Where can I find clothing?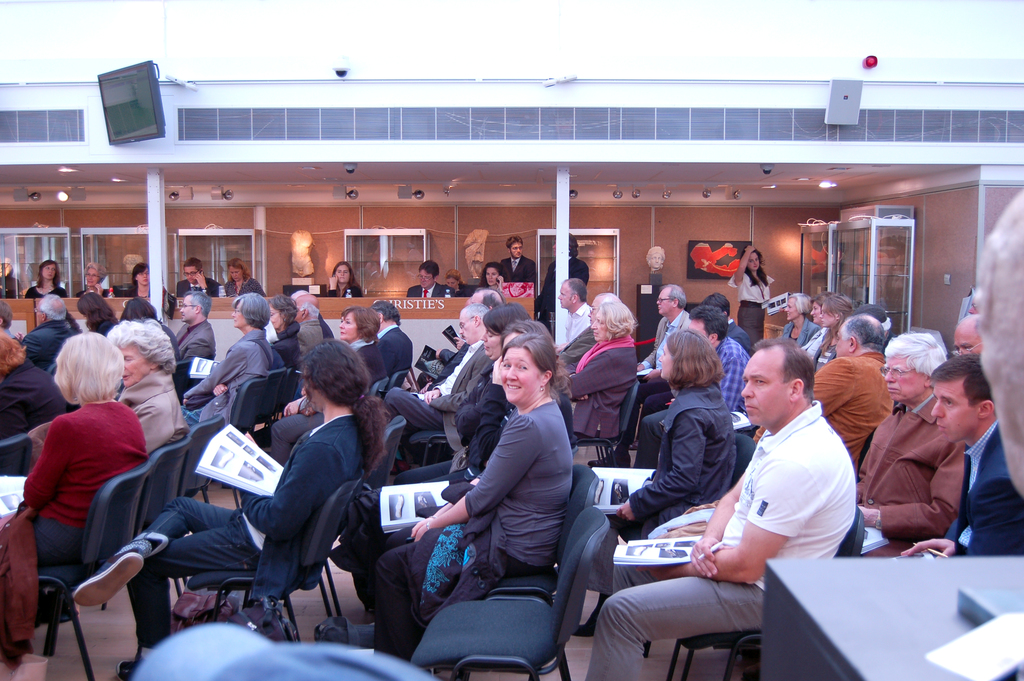
You can find it at Rect(21, 316, 72, 374).
